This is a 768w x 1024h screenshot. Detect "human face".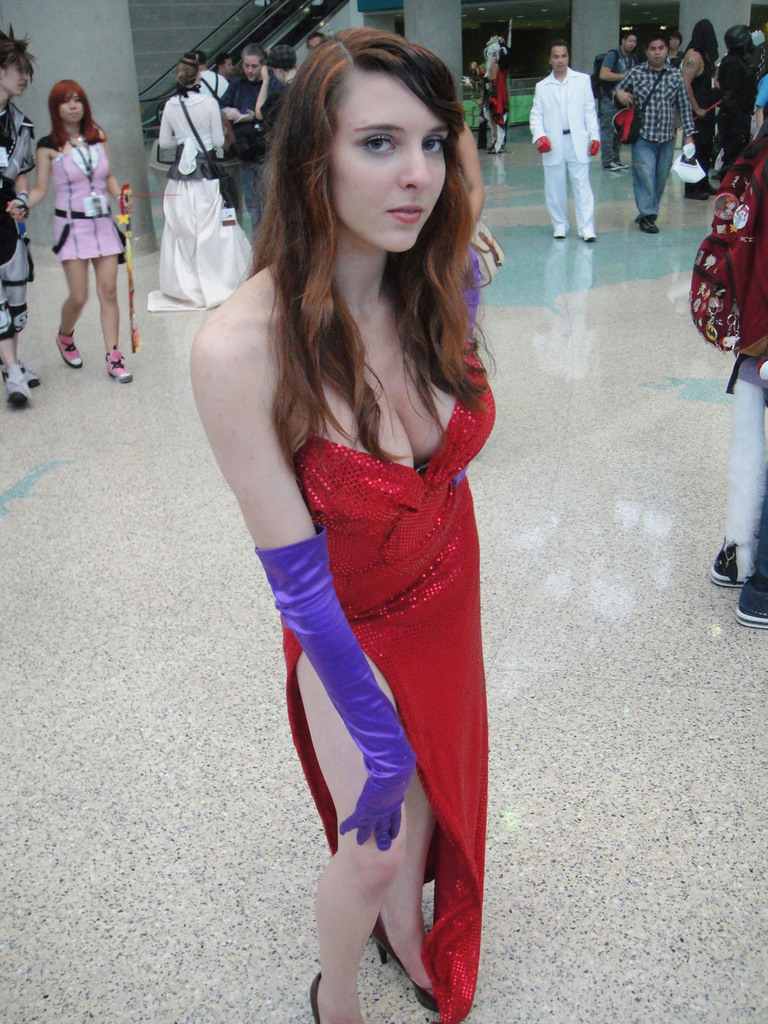
(546, 45, 572, 71).
